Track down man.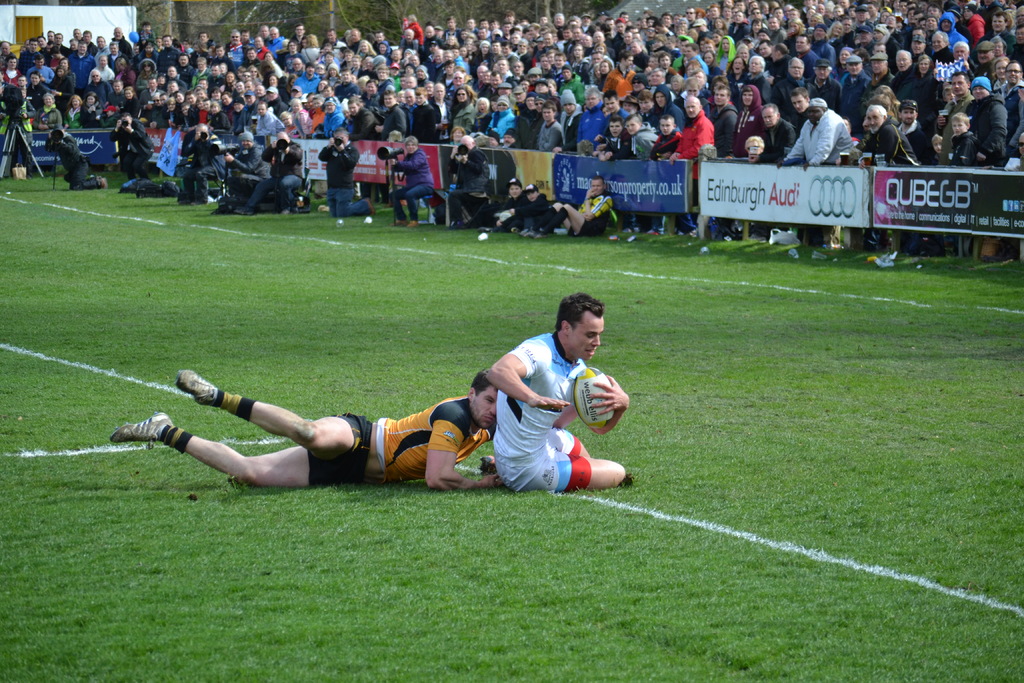
Tracked to x1=772 y1=54 x2=816 y2=115.
